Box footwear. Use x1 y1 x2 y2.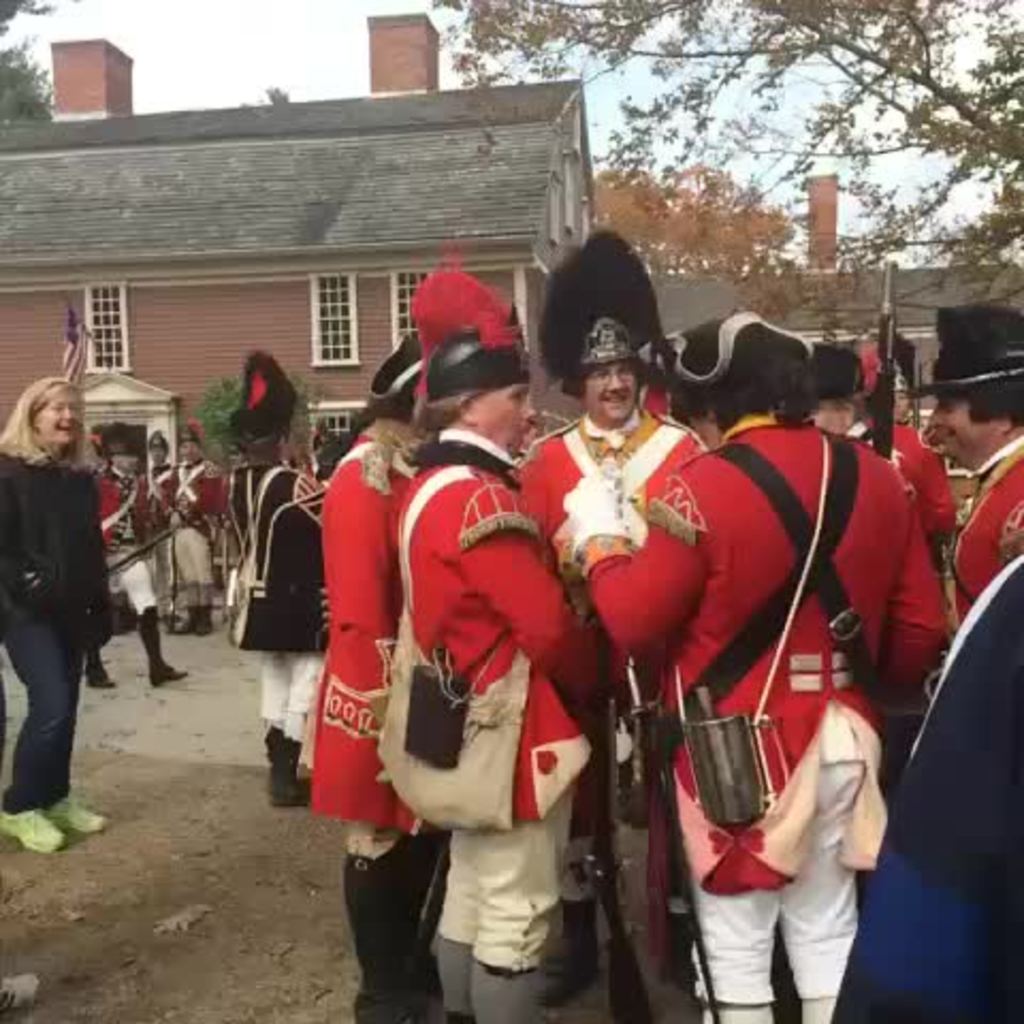
192 606 213 634.
